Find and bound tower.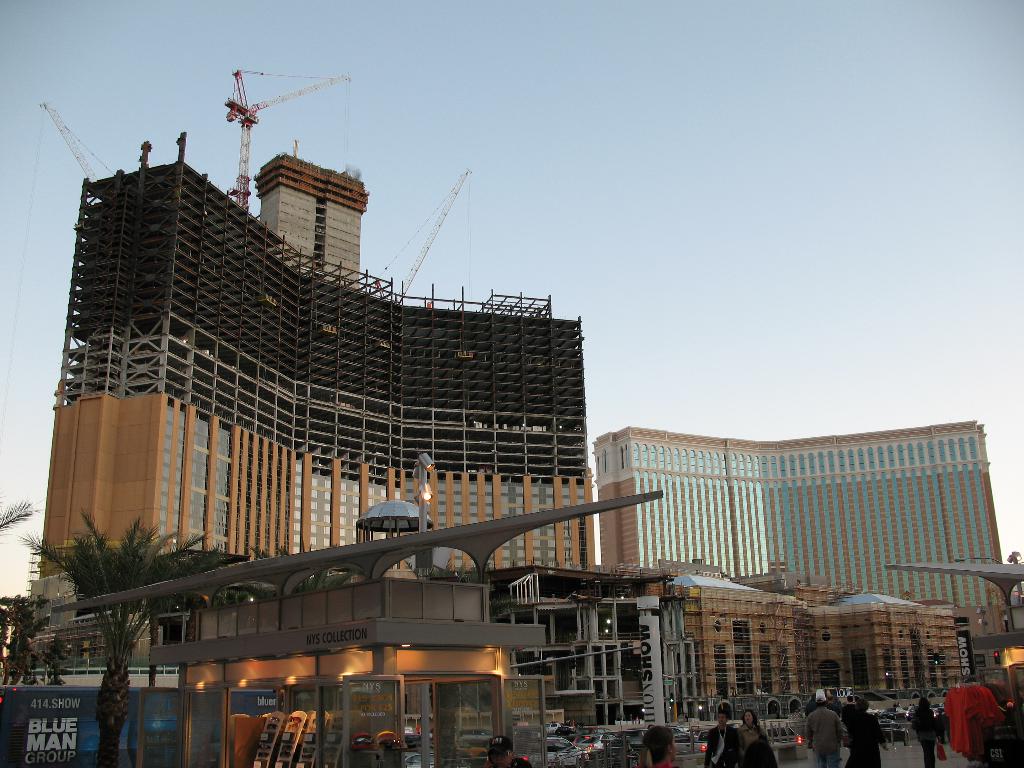
Bound: (596, 421, 1011, 670).
